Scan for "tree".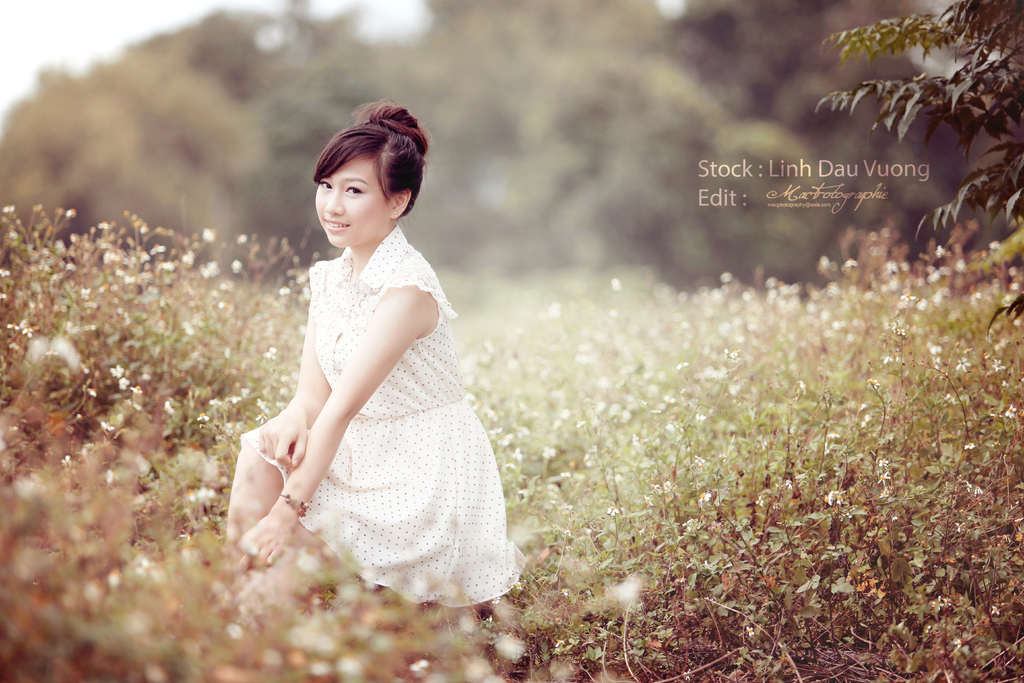
Scan result: 856:4:1017:259.
